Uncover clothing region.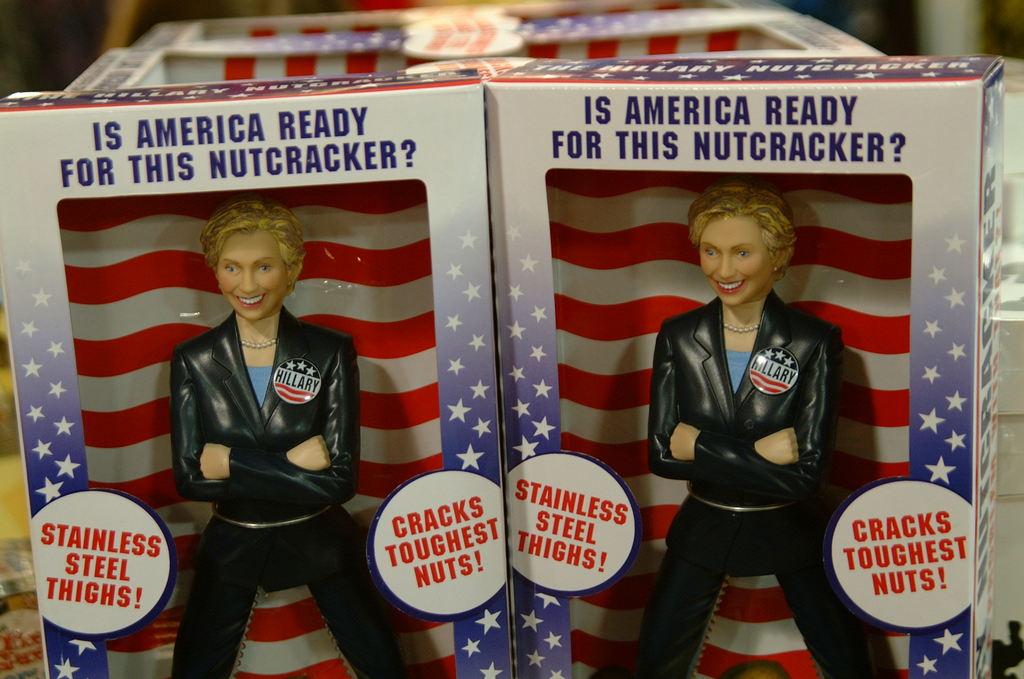
Uncovered: [630,290,898,678].
